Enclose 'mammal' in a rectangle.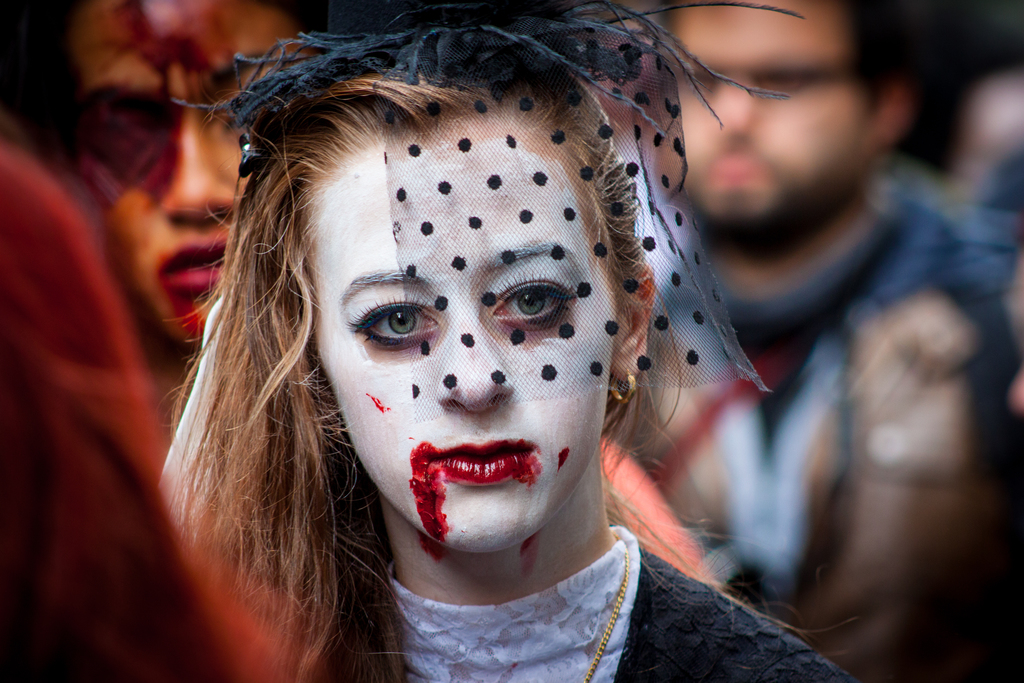
Rect(136, 0, 833, 682).
